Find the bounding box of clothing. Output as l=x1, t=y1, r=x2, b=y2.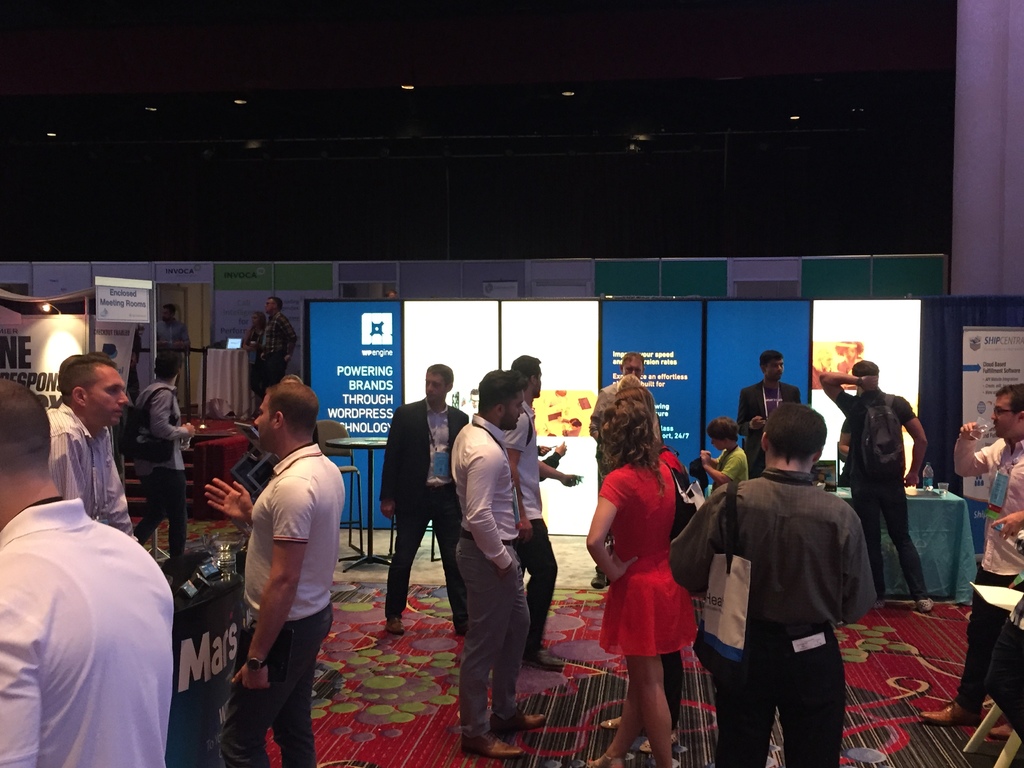
l=586, t=380, r=655, b=544.
